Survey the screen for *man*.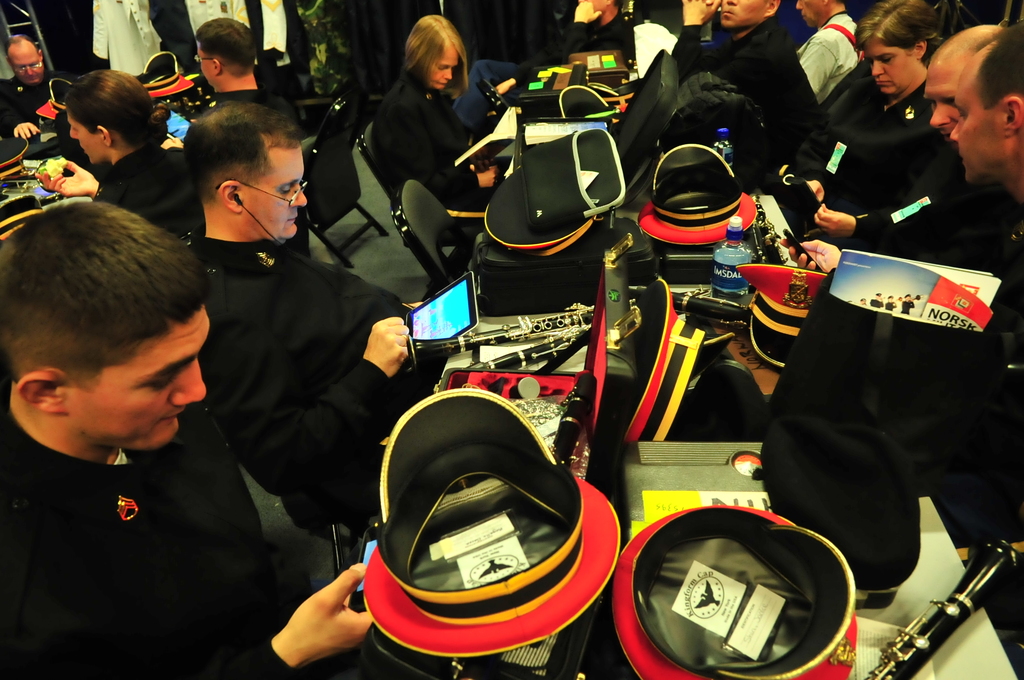
Survey found: x1=846, y1=17, x2=1023, y2=635.
